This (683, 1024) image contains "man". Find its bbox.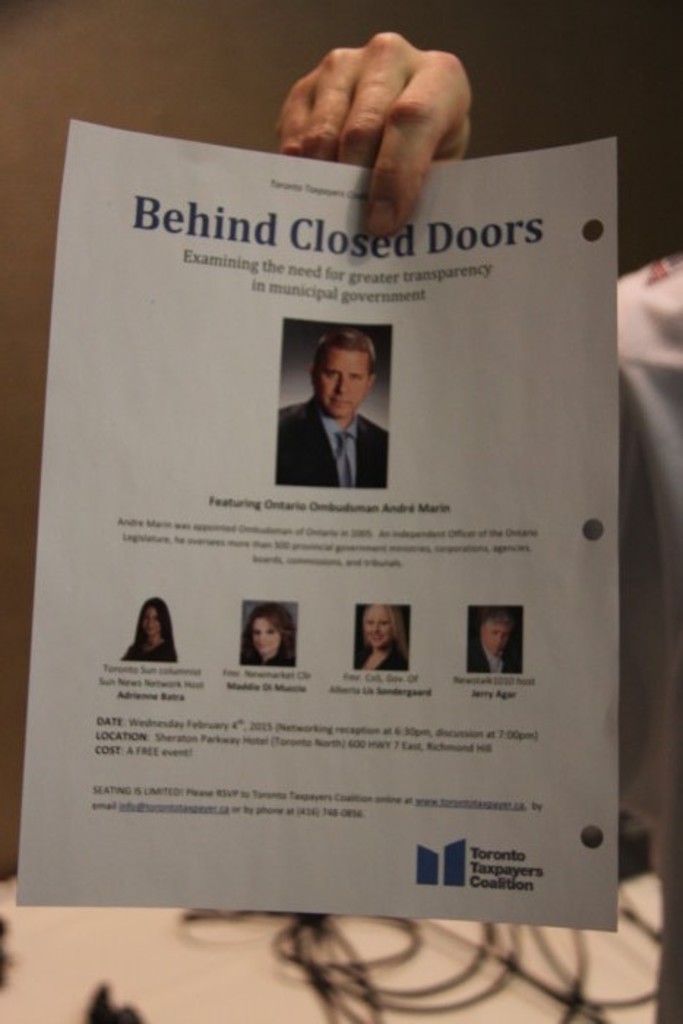
box(275, 323, 401, 496).
